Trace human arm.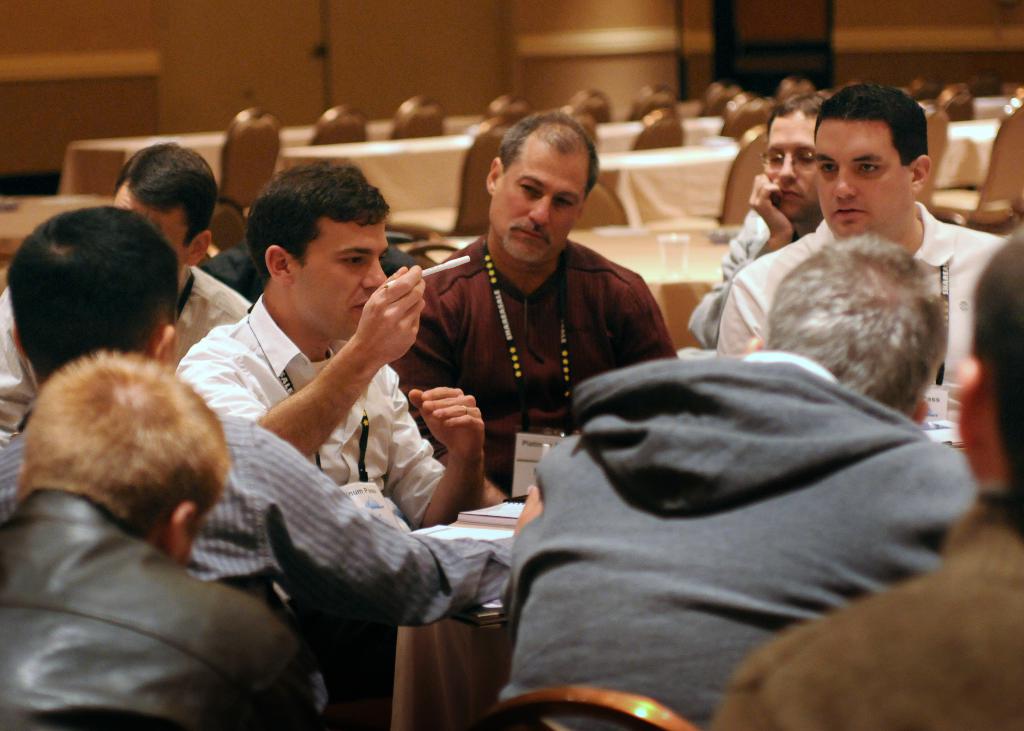
Traced to (x1=264, y1=438, x2=541, y2=631).
